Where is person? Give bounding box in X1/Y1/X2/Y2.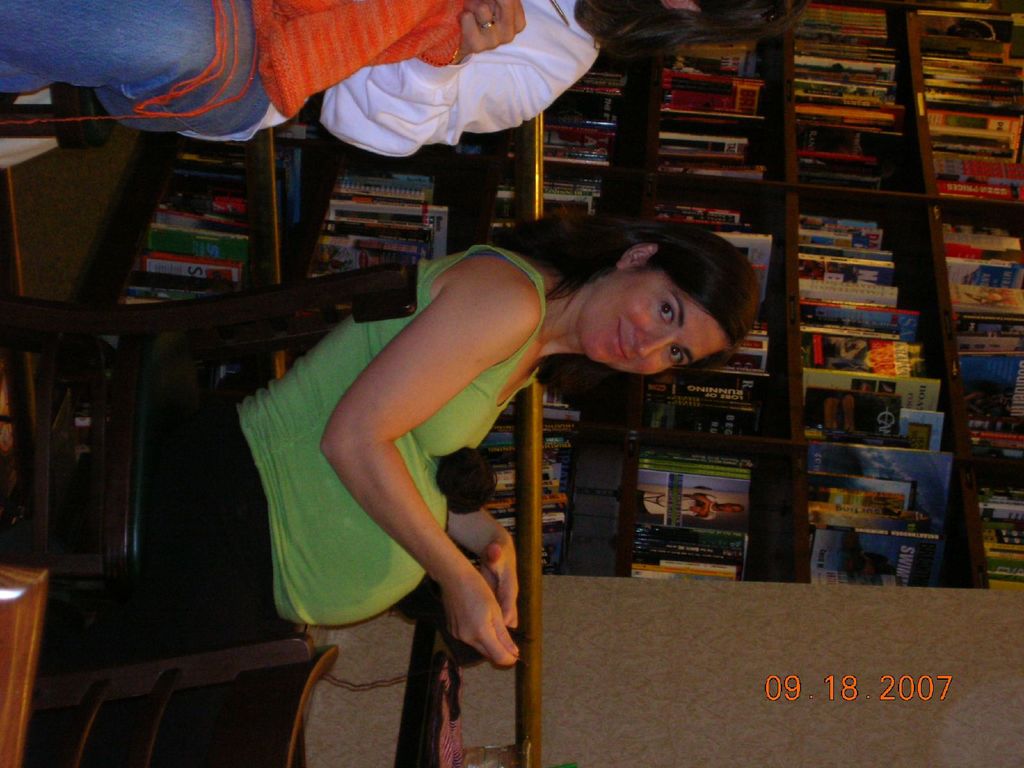
643/489/743/525.
